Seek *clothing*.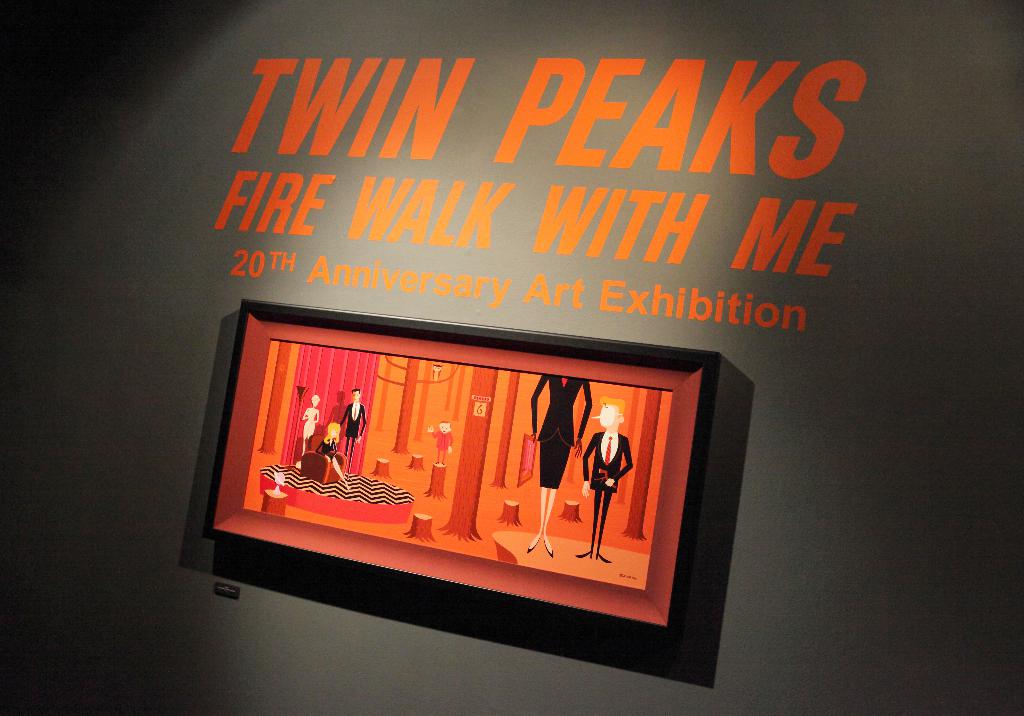
left=532, top=376, right=596, bottom=492.
